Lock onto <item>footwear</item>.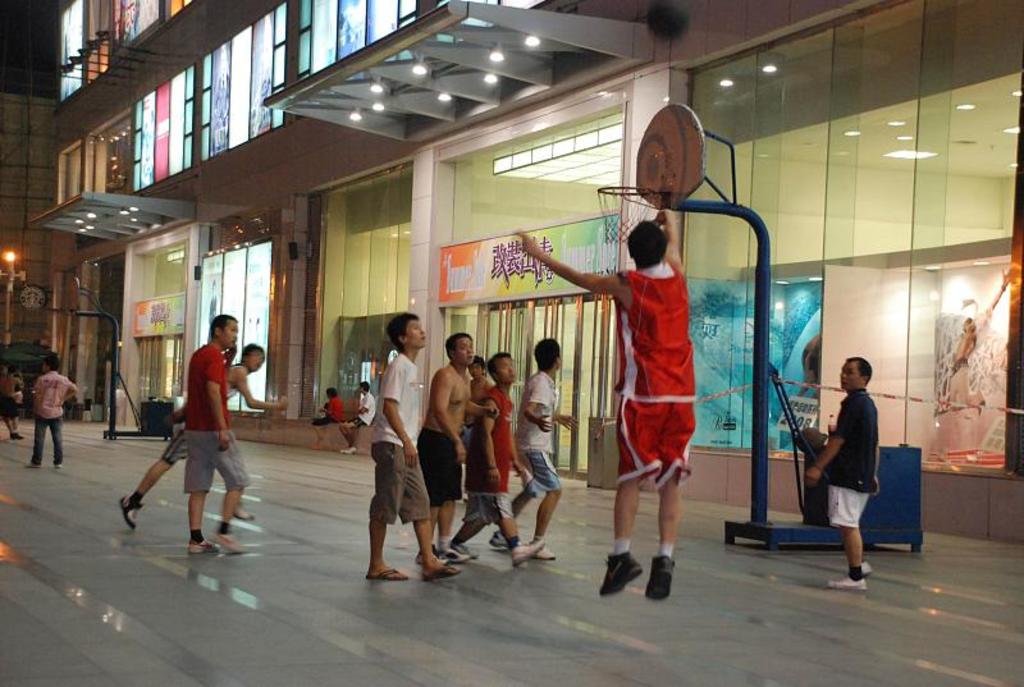
Locked: BBox(508, 536, 548, 568).
